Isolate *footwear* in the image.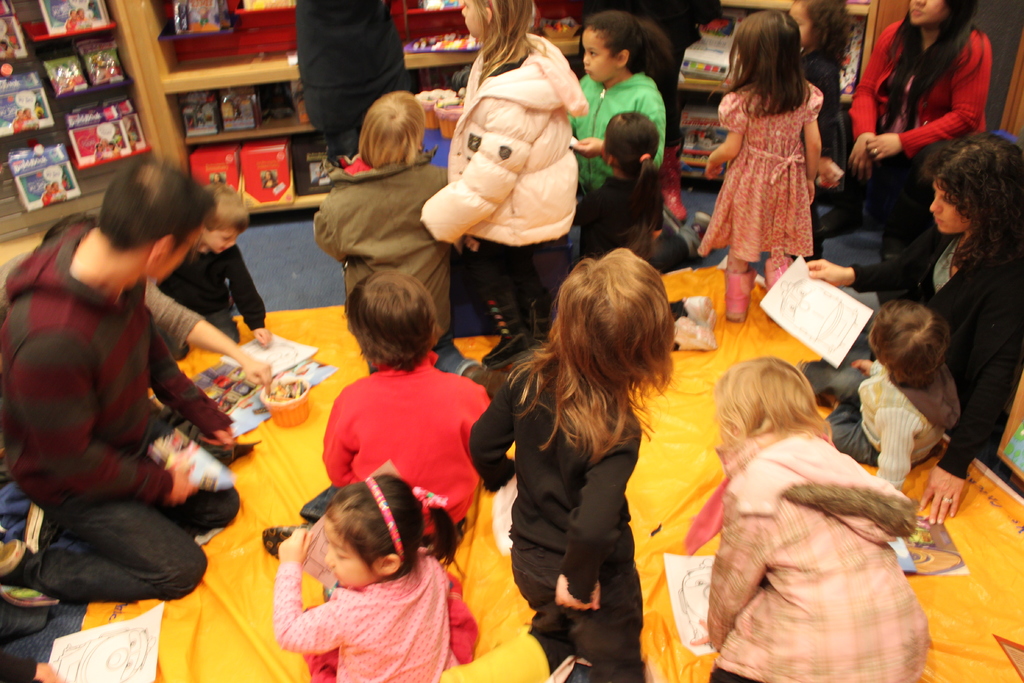
Isolated region: bbox=(660, 315, 718, 356).
